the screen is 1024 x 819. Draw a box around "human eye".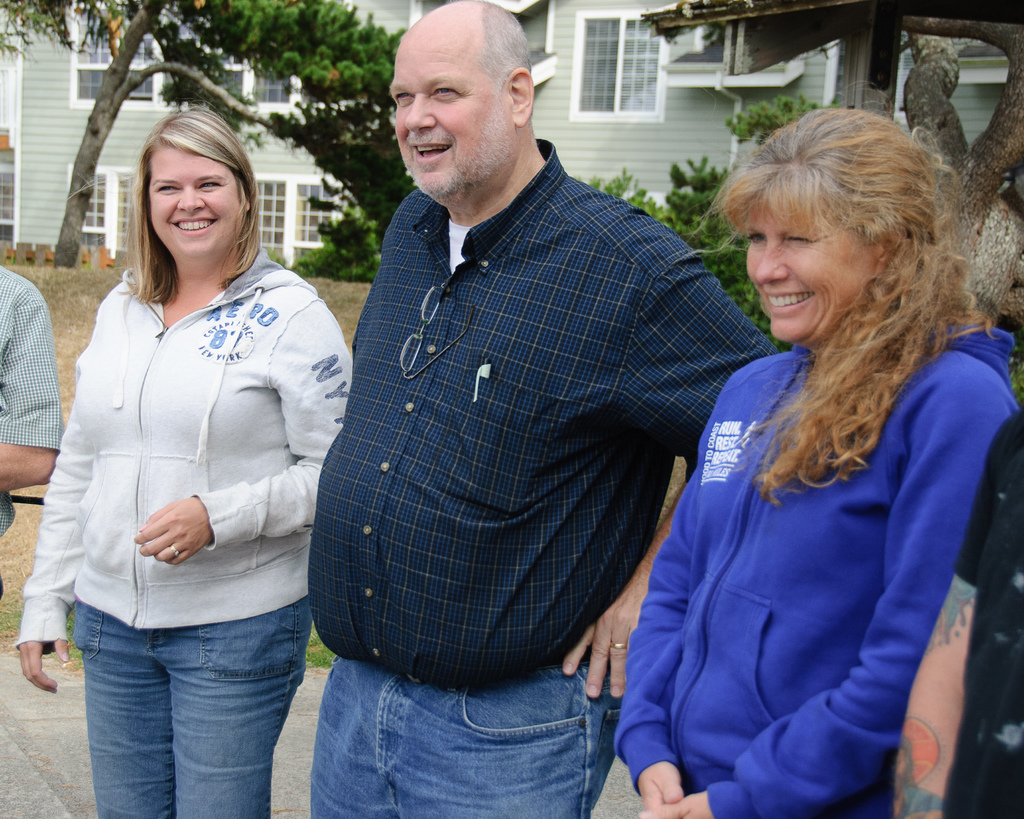
detection(196, 178, 224, 192).
